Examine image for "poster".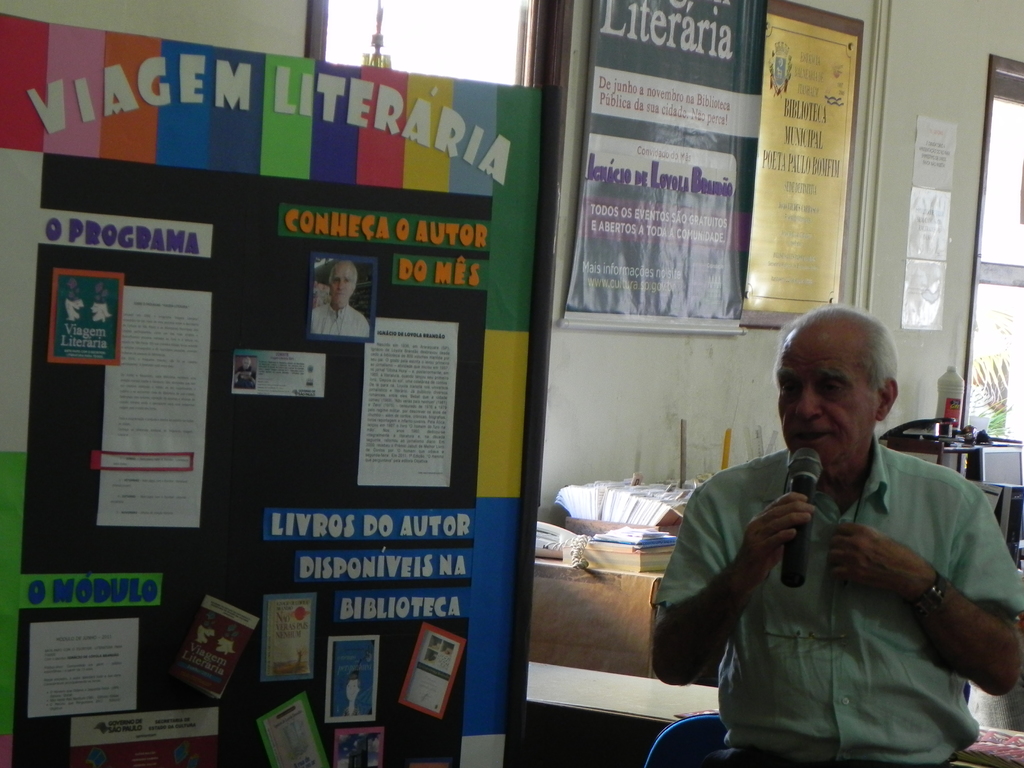
Examination result: detection(360, 321, 460, 488).
